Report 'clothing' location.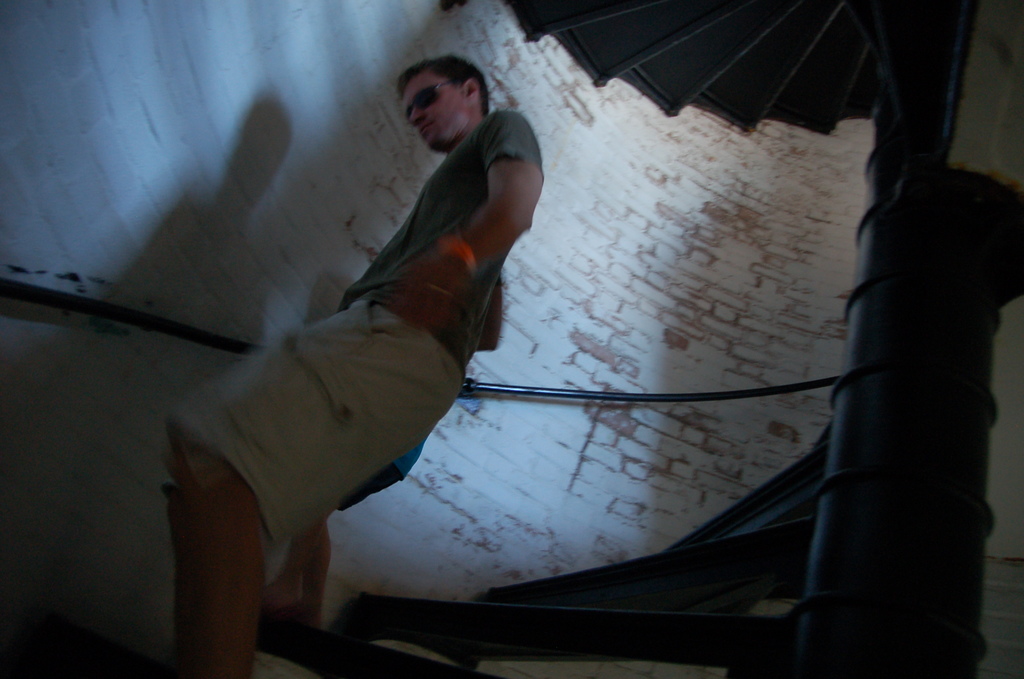
Report: {"x1": 172, "y1": 59, "x2": 547, "y2": 552}.
